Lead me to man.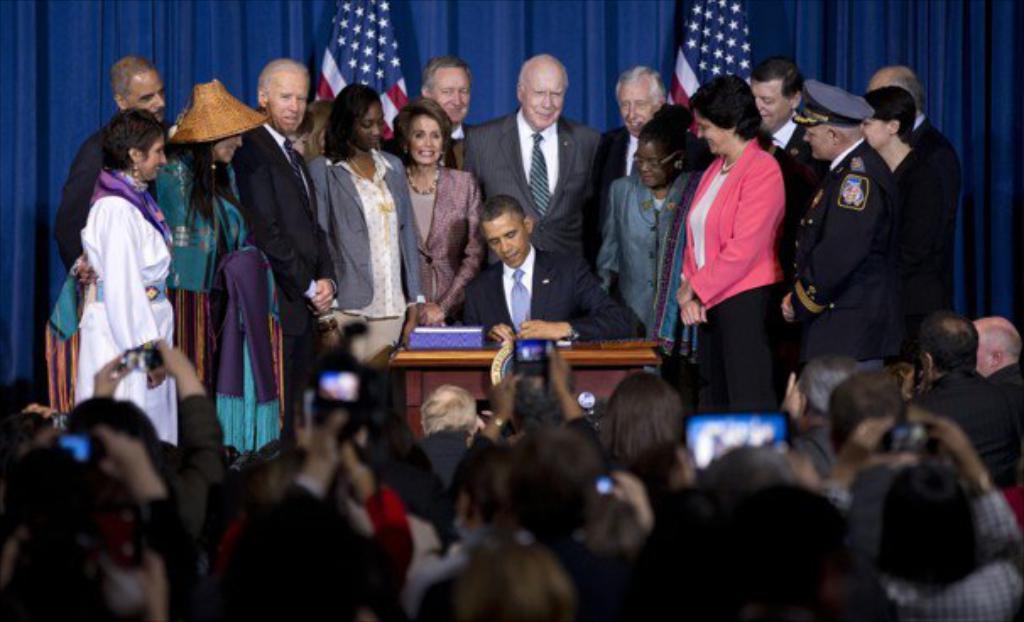
Lead to bbox=(470, 56, 600, 304).
